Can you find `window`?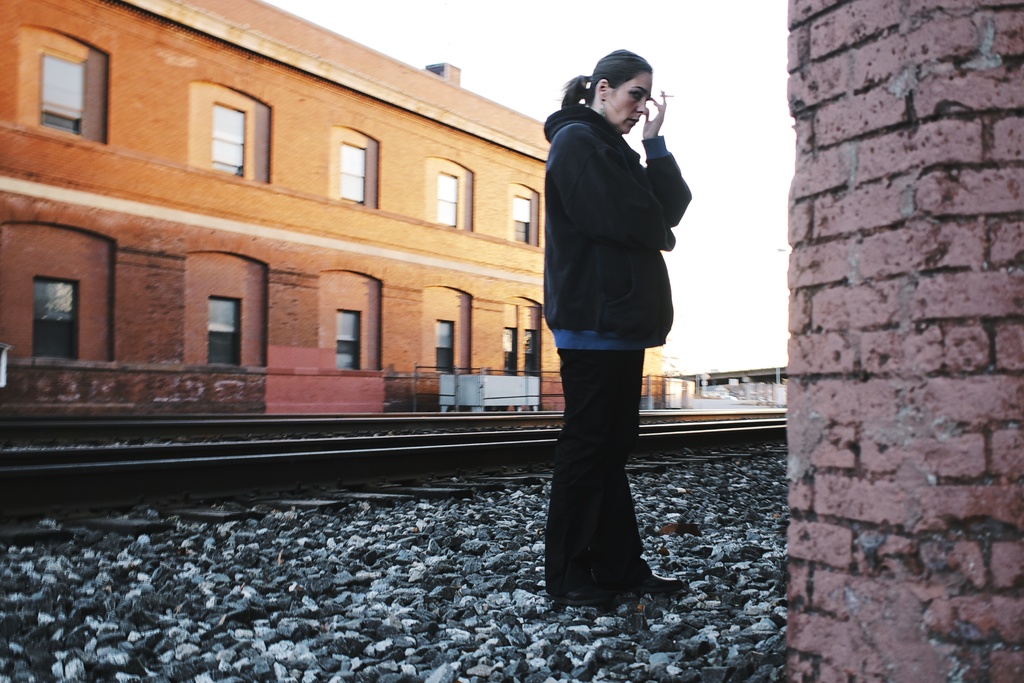
Yes, bounding box: (207, 295, 242, 365).
